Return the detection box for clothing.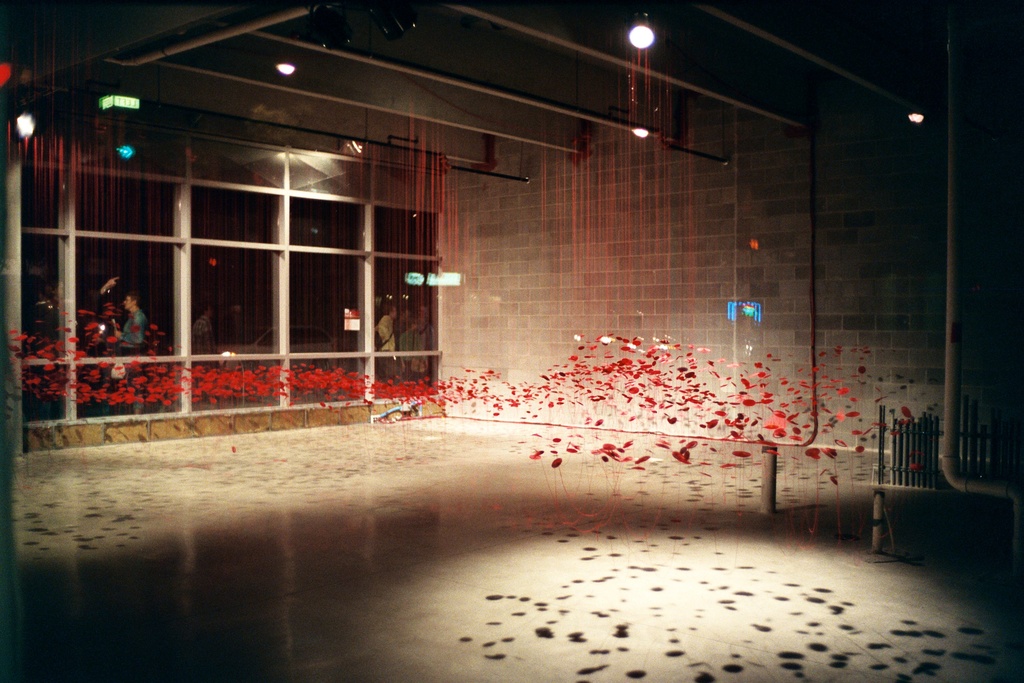
<box>118,309,147,350</box>.
